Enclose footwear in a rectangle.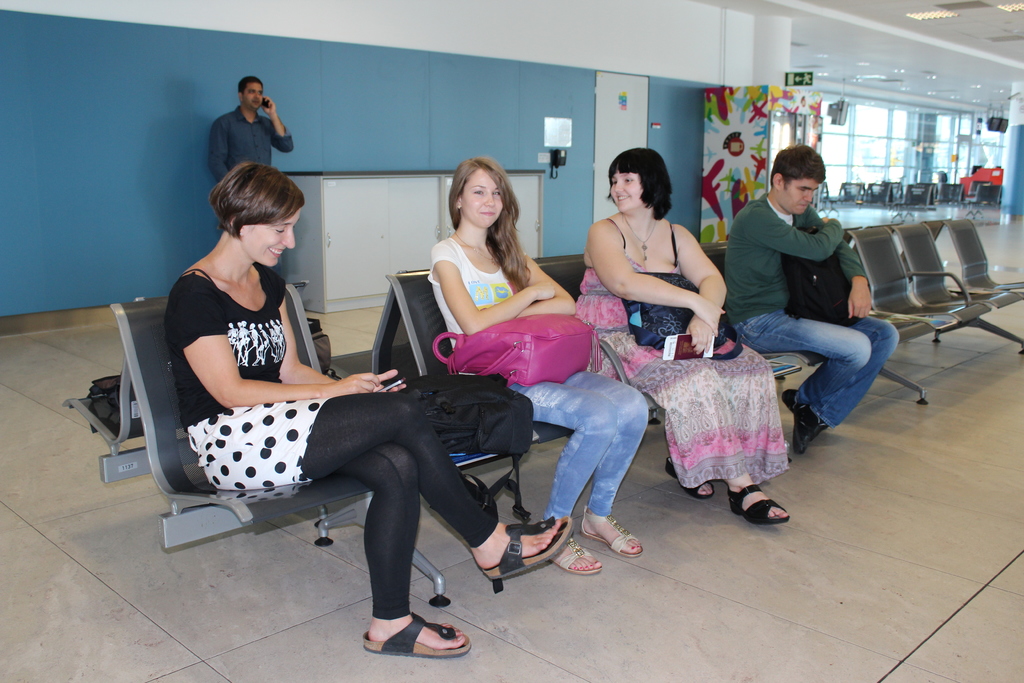
locate(552, 541, 601, 571).
